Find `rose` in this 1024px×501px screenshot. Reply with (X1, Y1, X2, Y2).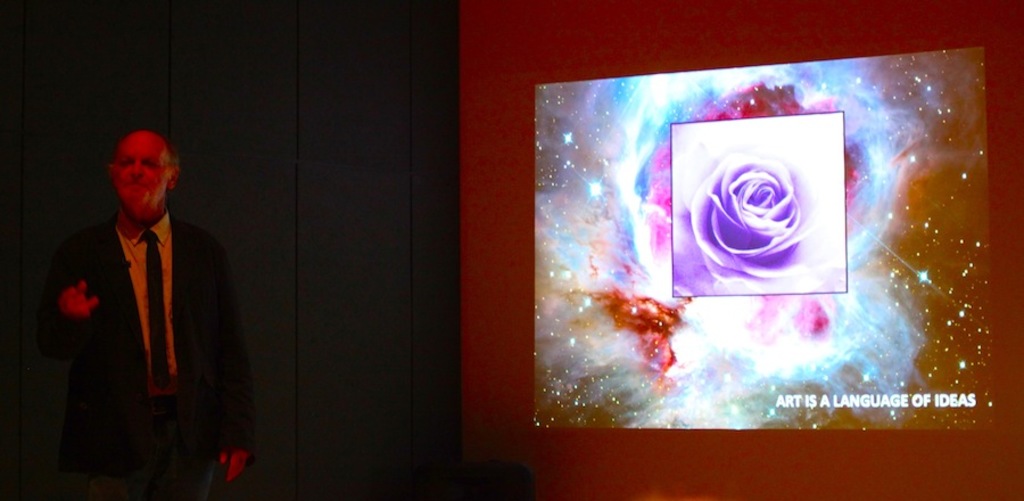
(667, 113, 849, 295).
